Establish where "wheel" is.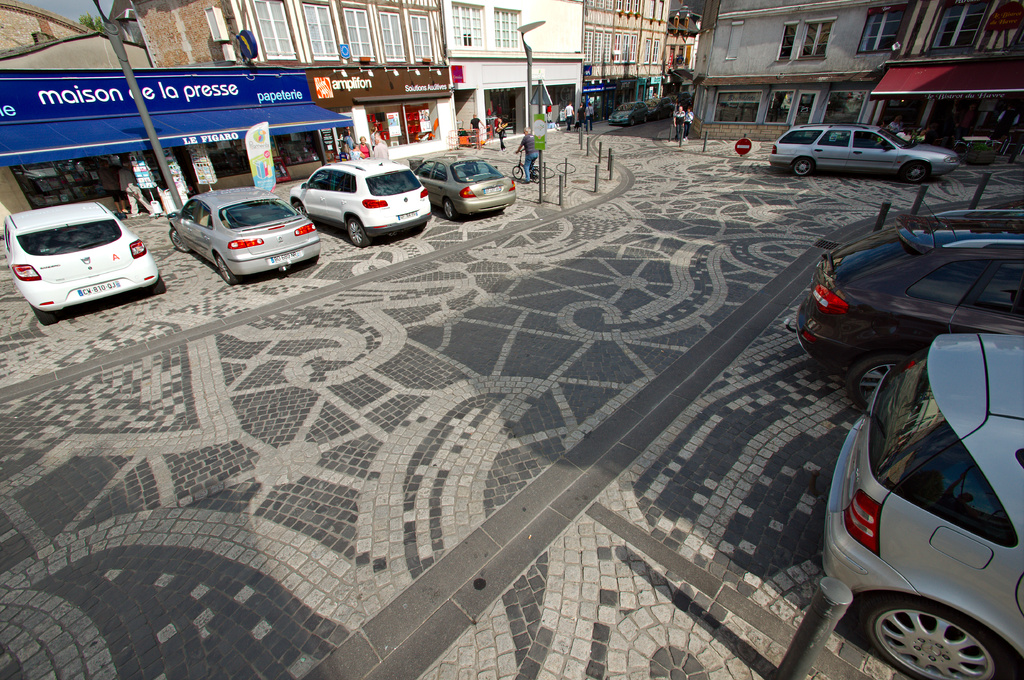
Established at (left=897, top=161, right=929, bottom=181).
